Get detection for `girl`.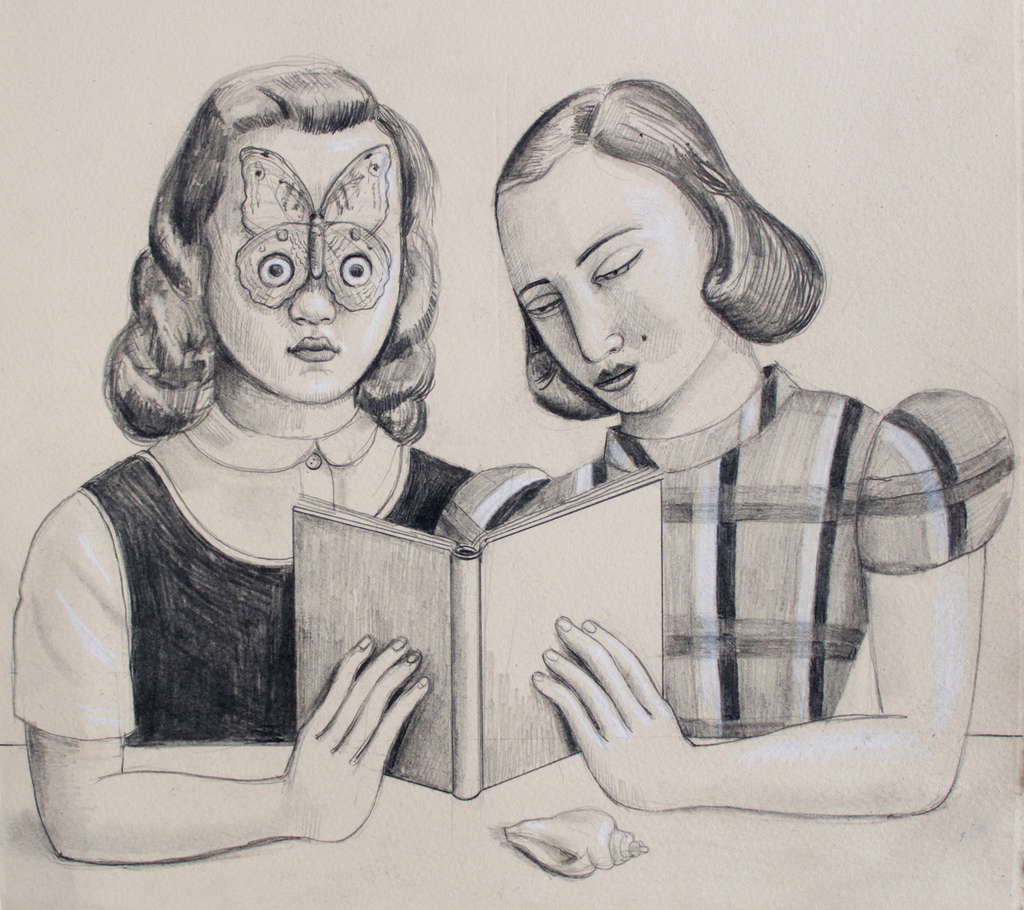
Detection: <bbox>496, 72, 1014, 816</bbox>.
